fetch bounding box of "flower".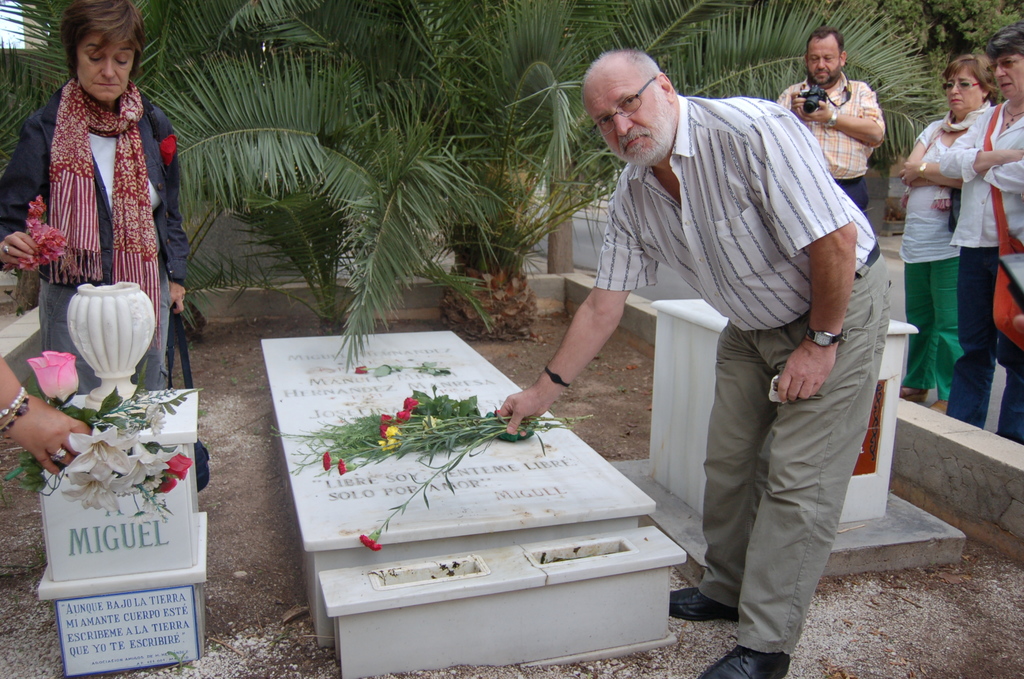
Bbox: {"x1": 356, "y1": 534, "x2": 382, "y2": 559}.
